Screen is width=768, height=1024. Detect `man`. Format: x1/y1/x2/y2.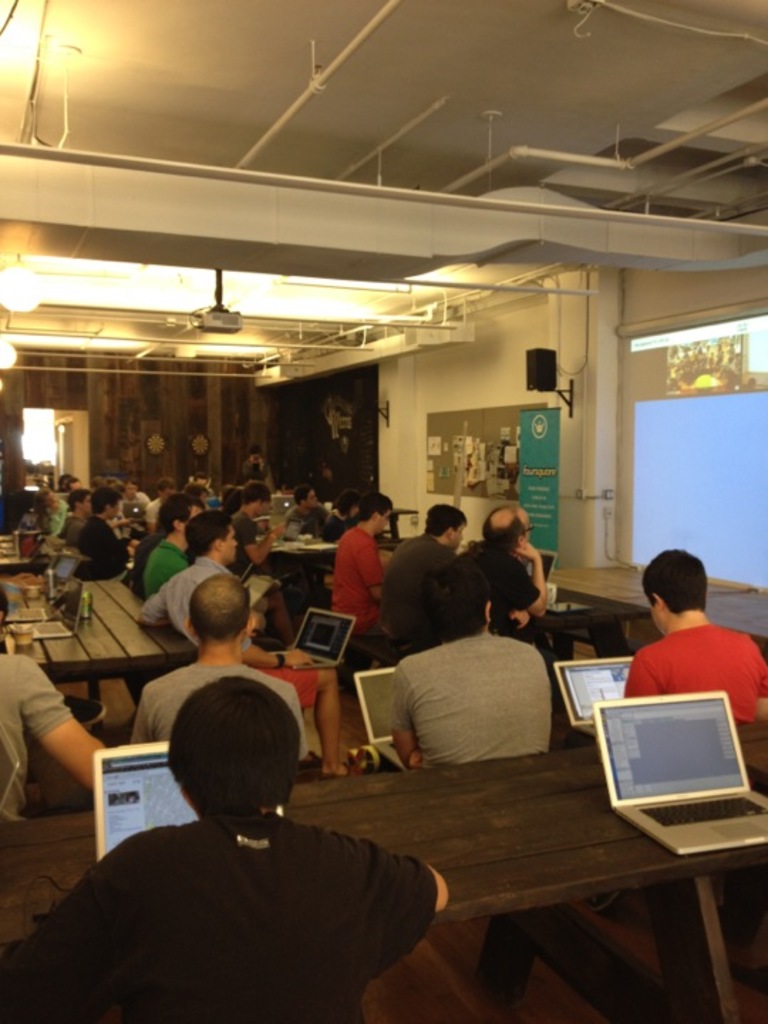
134/489/208/593.
